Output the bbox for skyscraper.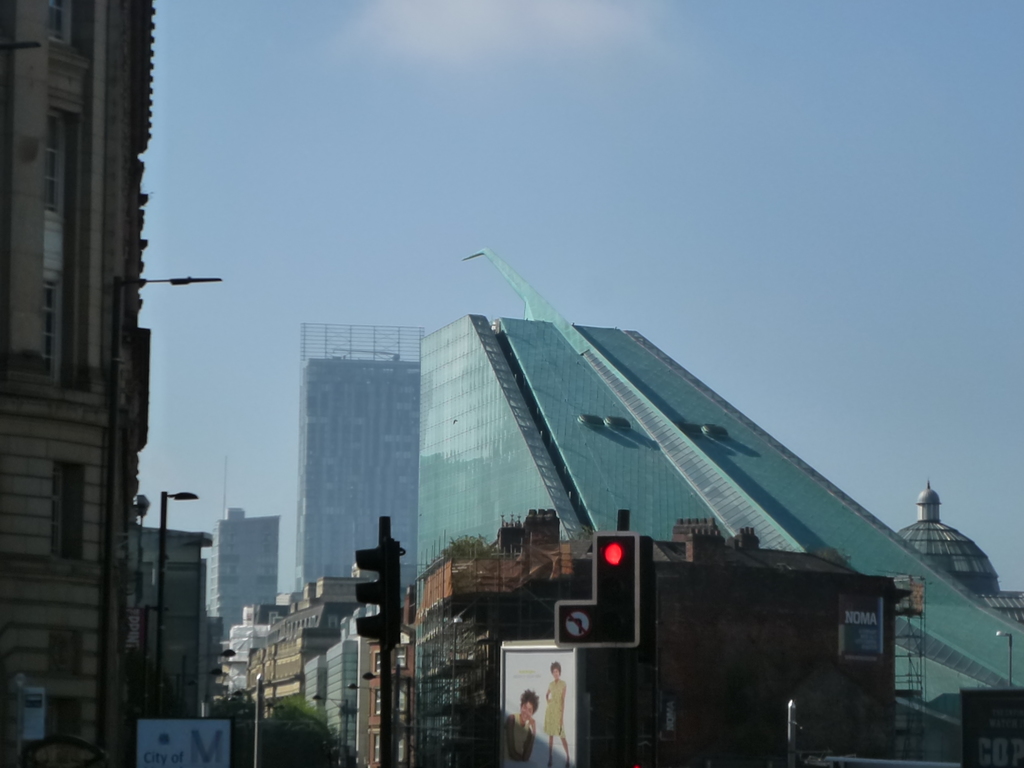
291, 328, 437, 602.
